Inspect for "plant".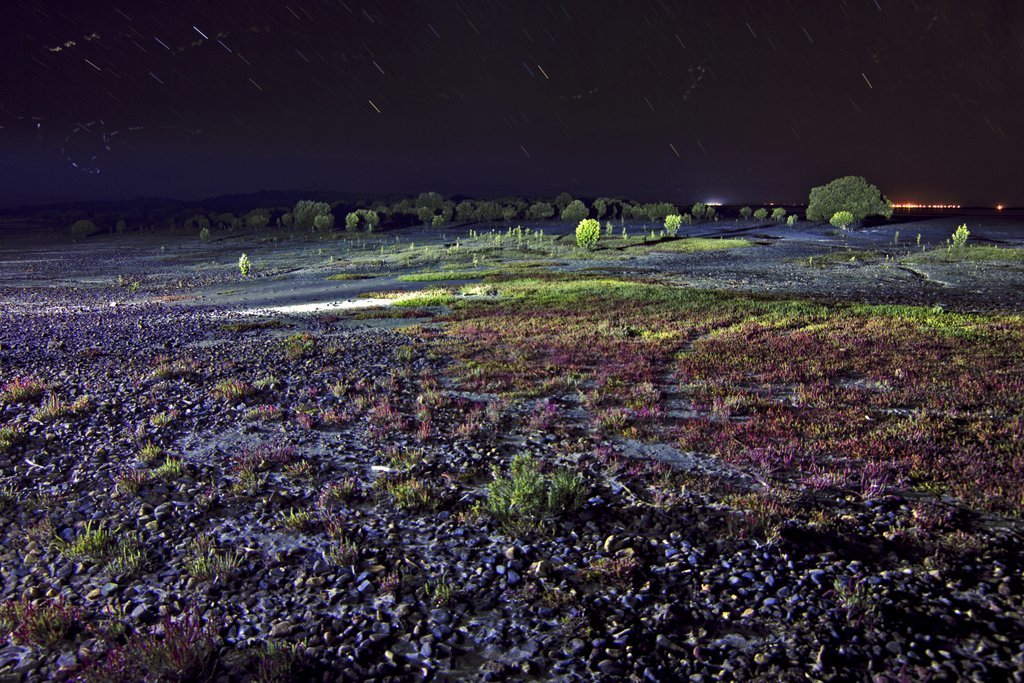
Inspection: left=230, top=463, right=275, bottom=501.
